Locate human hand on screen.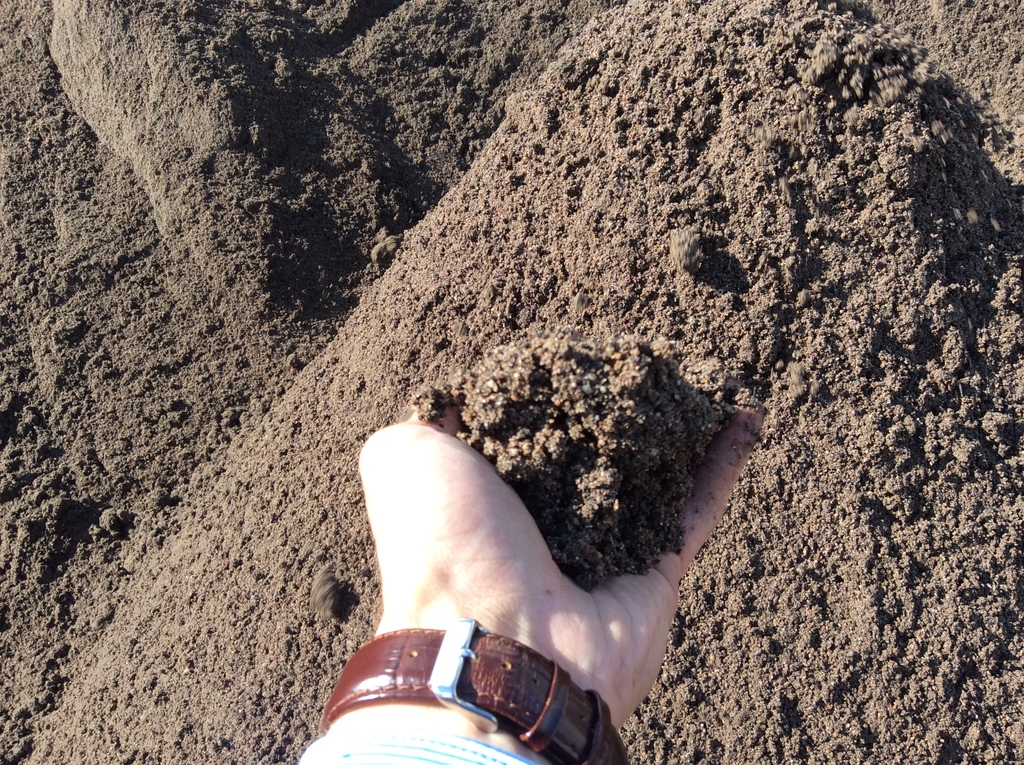
On screen at region(326, 434, 740, 753).
